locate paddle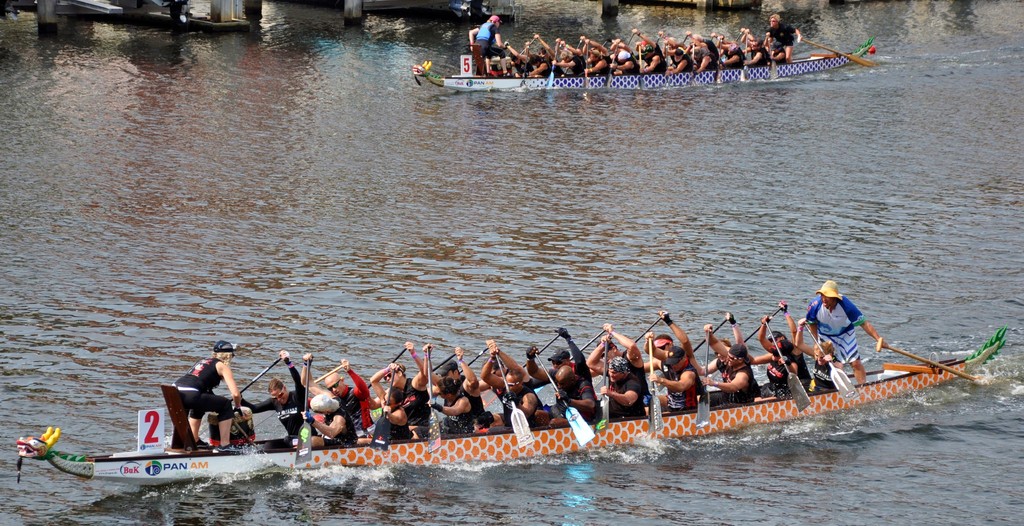
bbox(742, 32, 750, 81)
